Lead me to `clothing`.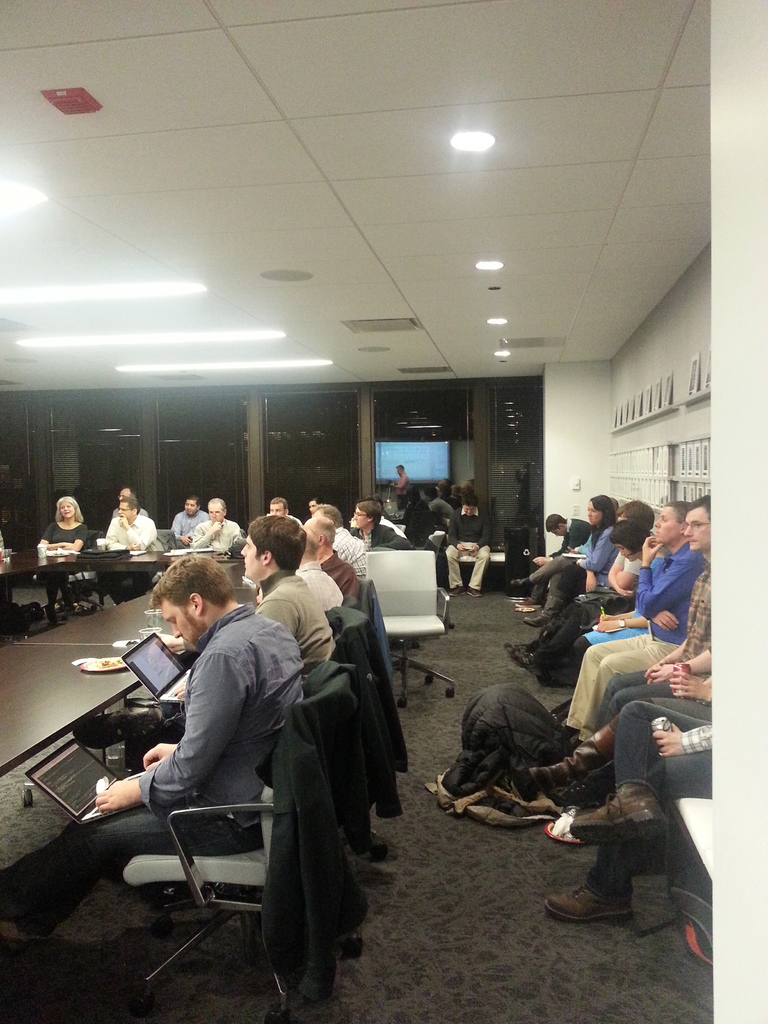
Lead to 169/511/207/550.
